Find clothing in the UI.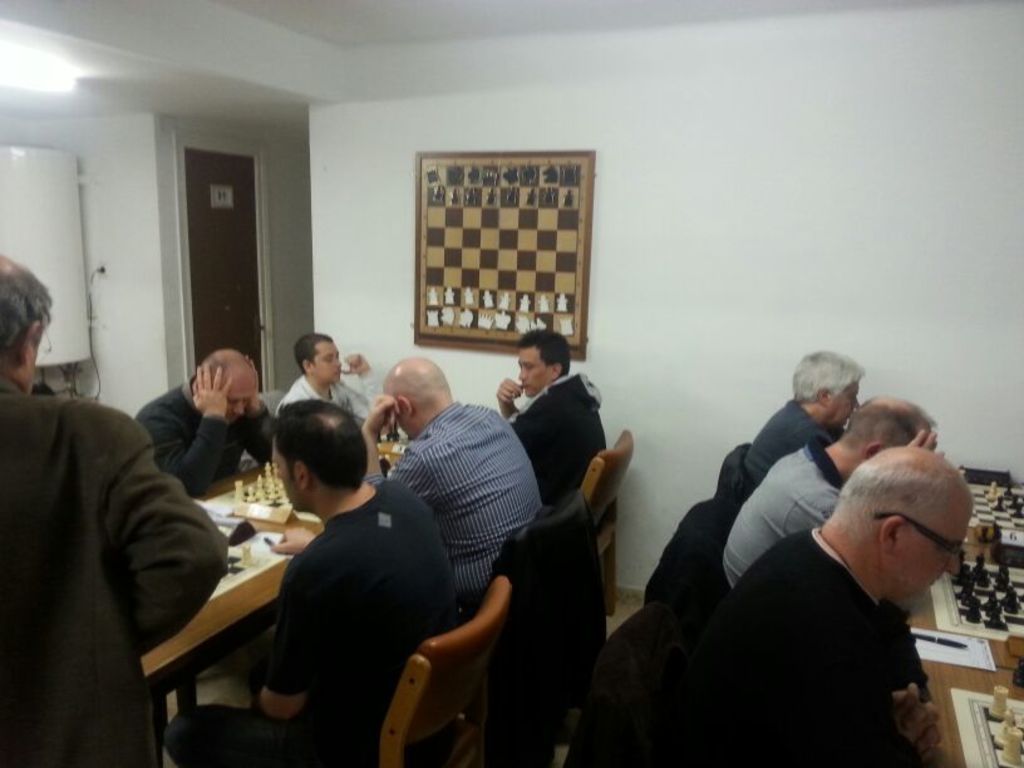
UI element at l=717, t=400, r=801, b=531.
